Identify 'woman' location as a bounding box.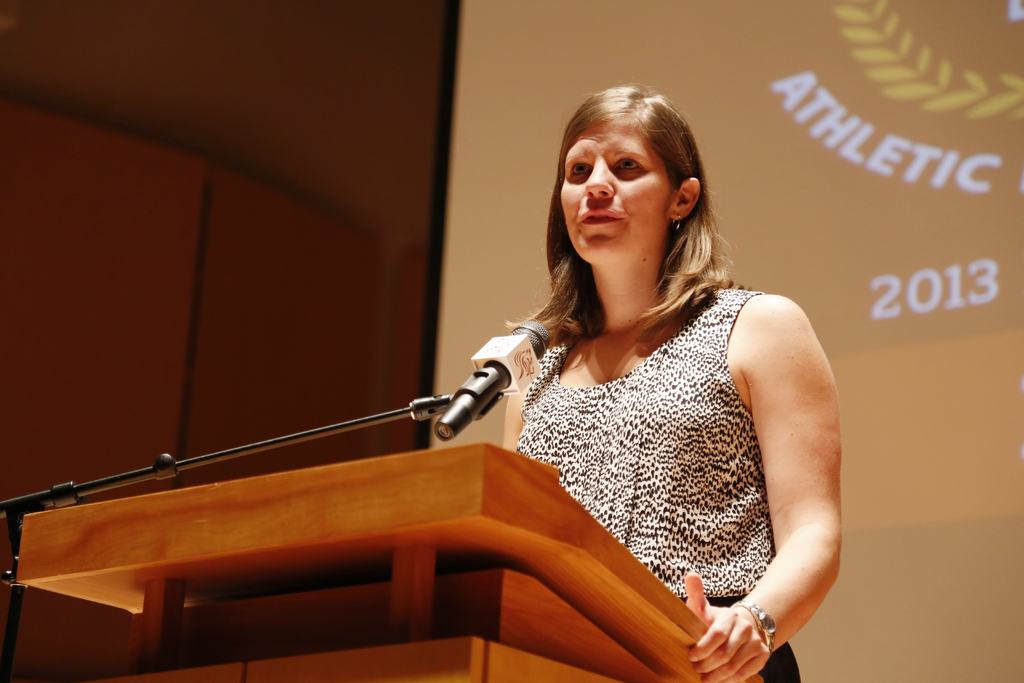
box(355, 102, 847, 672).
